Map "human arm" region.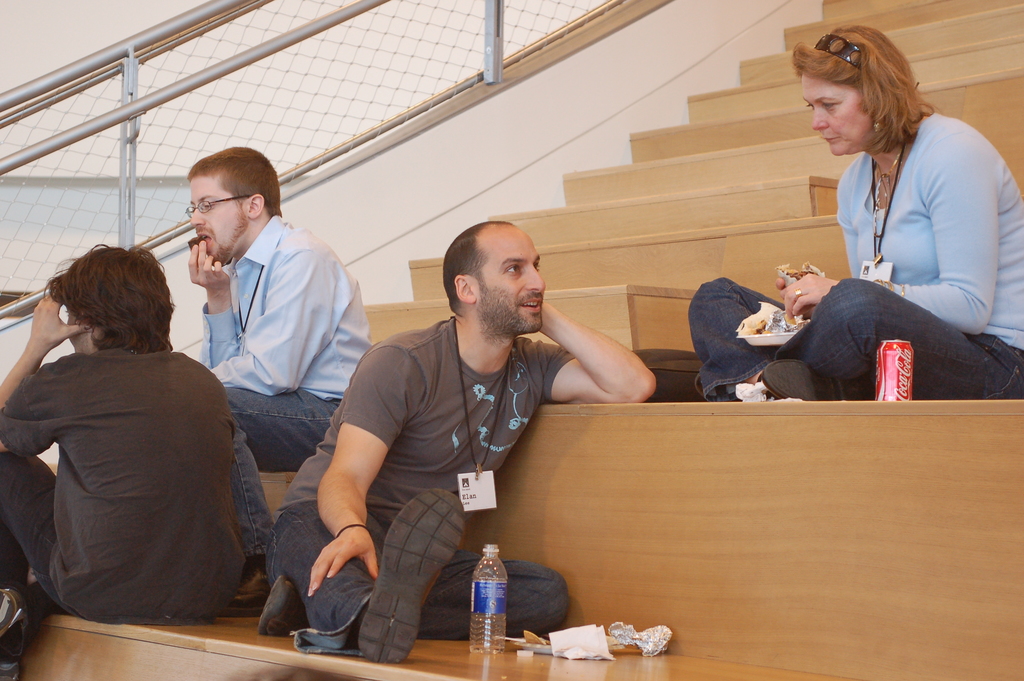
Mapped to <bbox>204, 230, 248, 363</bbox>.
